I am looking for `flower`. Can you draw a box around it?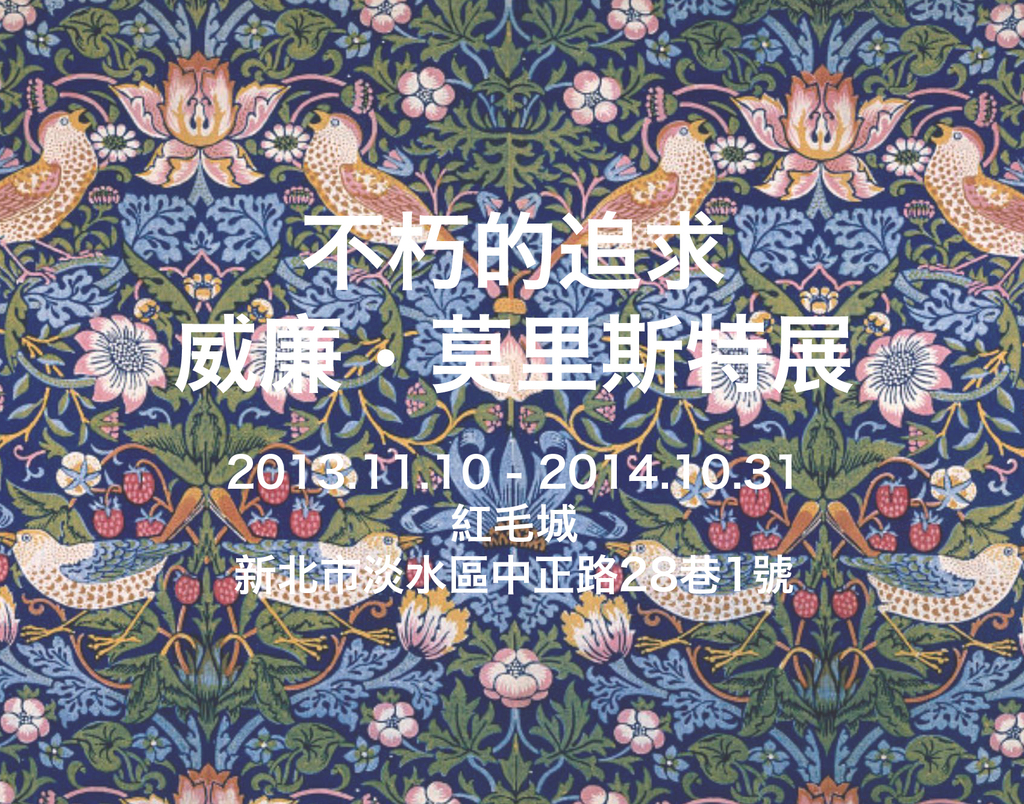
Sure, the bounding box is bbox=(479, 637, 561, 711).
